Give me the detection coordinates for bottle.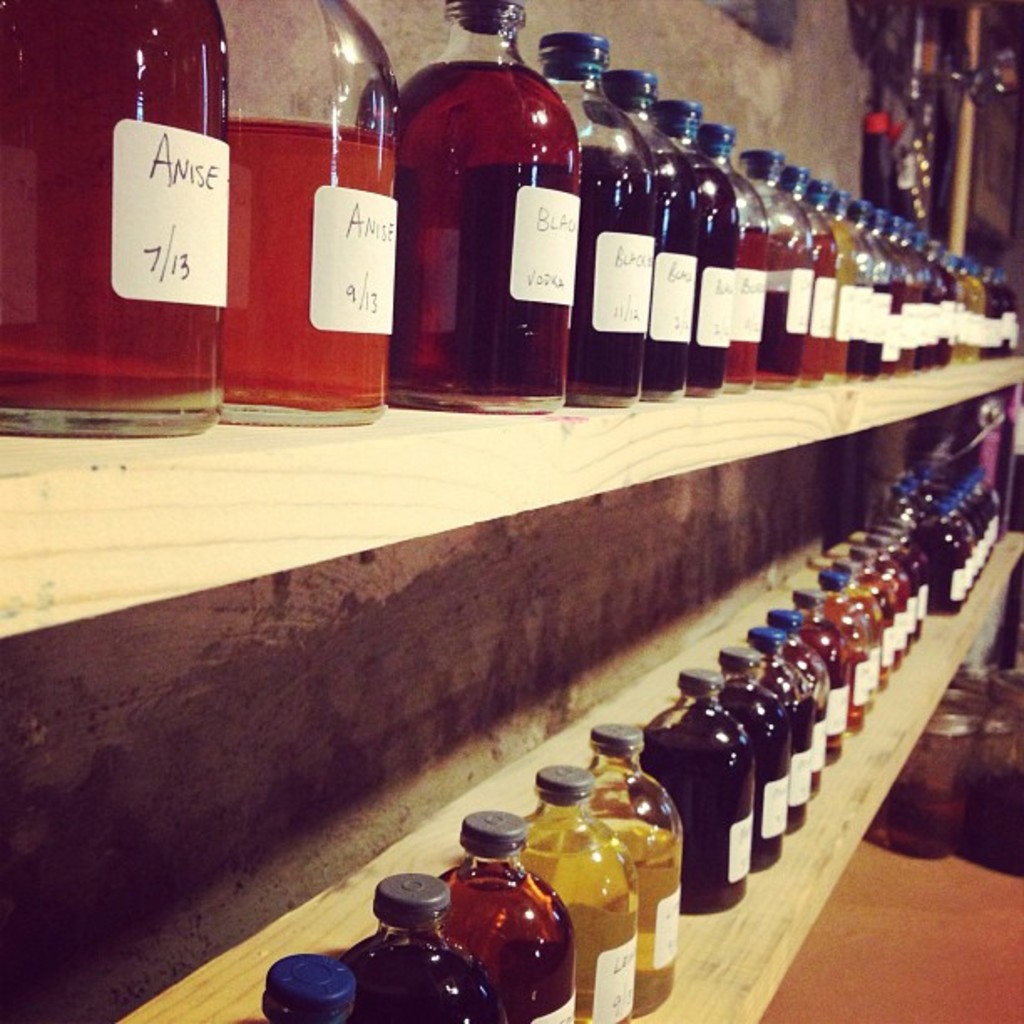
806,566,870,741.
